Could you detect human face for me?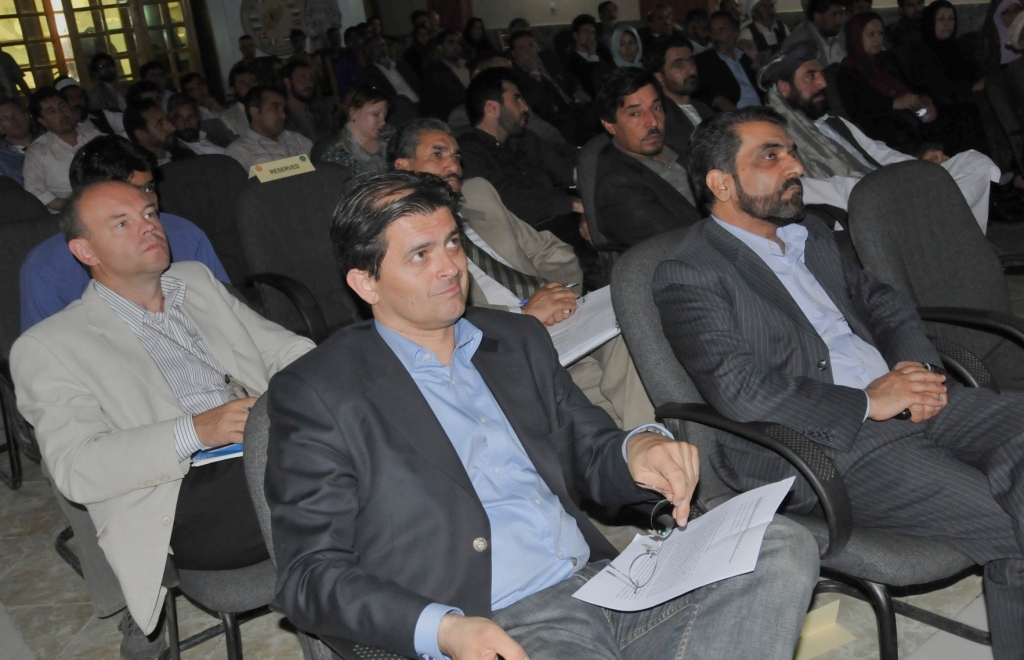
Detection result: [934,8,961,36].
